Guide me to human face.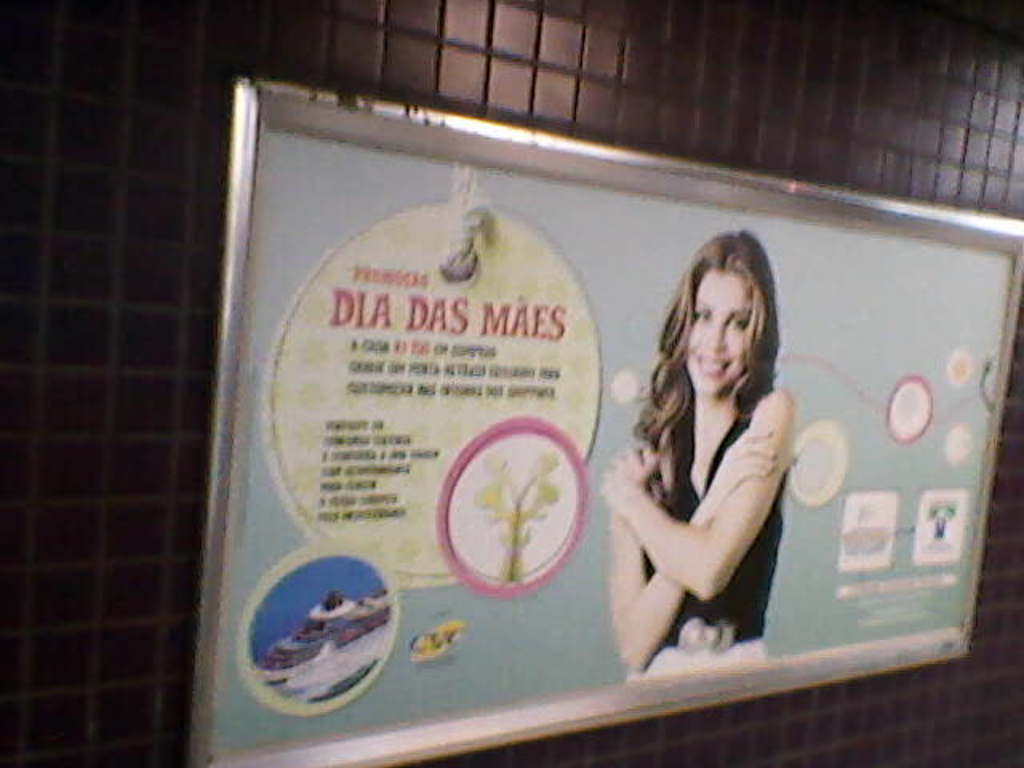
Guidance: (675,267,755,406).
